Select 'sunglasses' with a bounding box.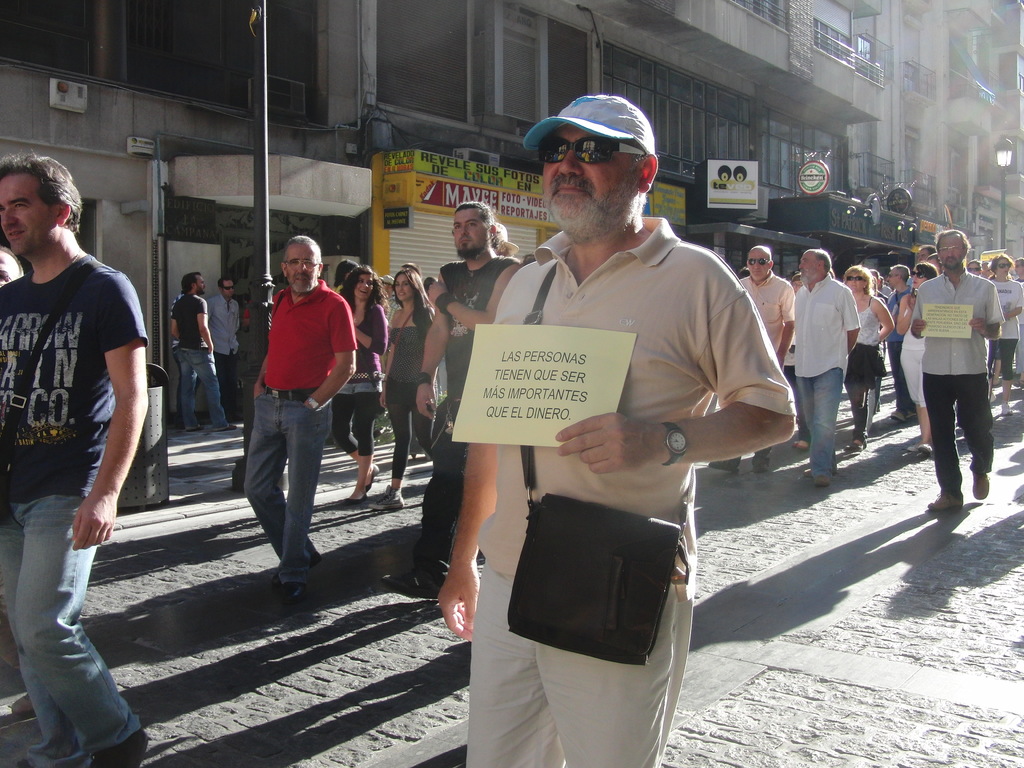
[x1=908, y1=271, x2=924, y2=278].
